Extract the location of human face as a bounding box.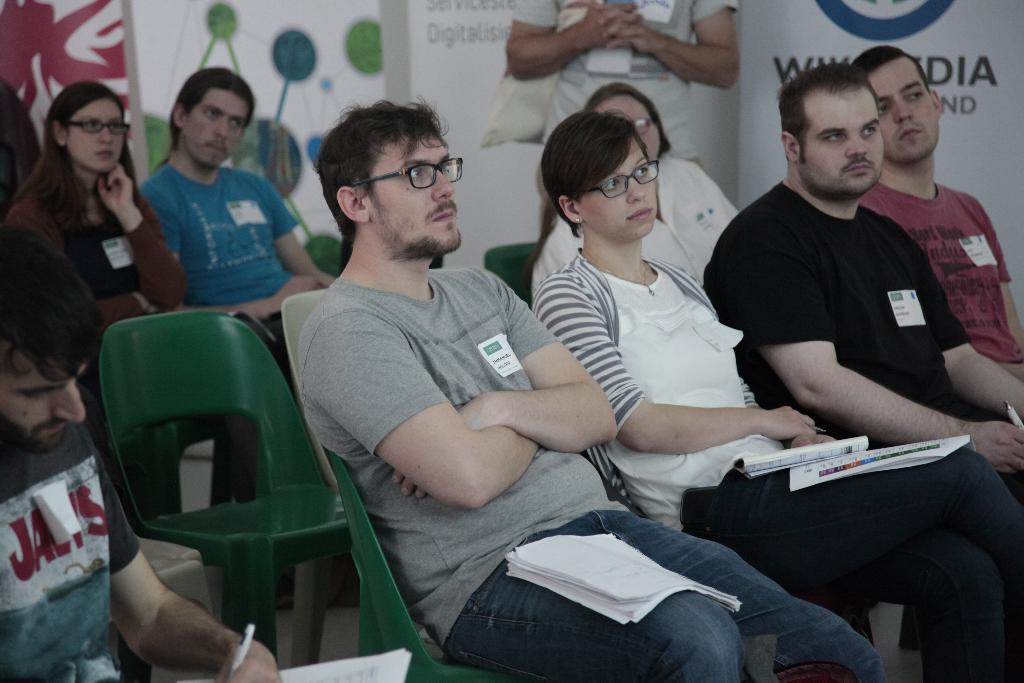
868:53:940:165.
